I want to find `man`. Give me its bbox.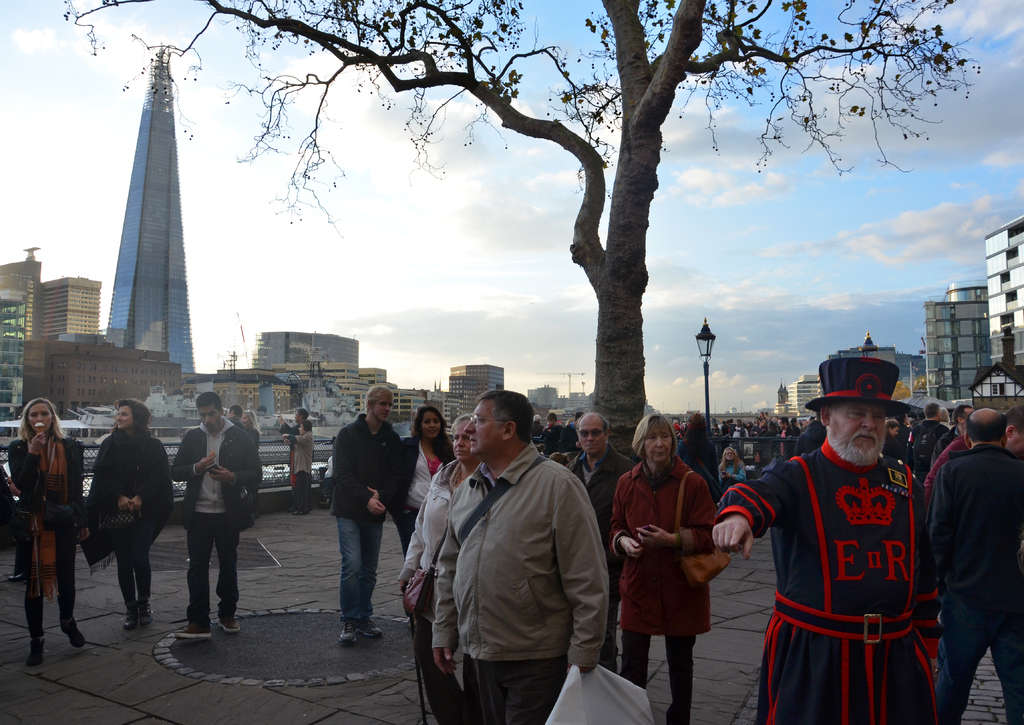
locate(529, 416, 544, 436).
